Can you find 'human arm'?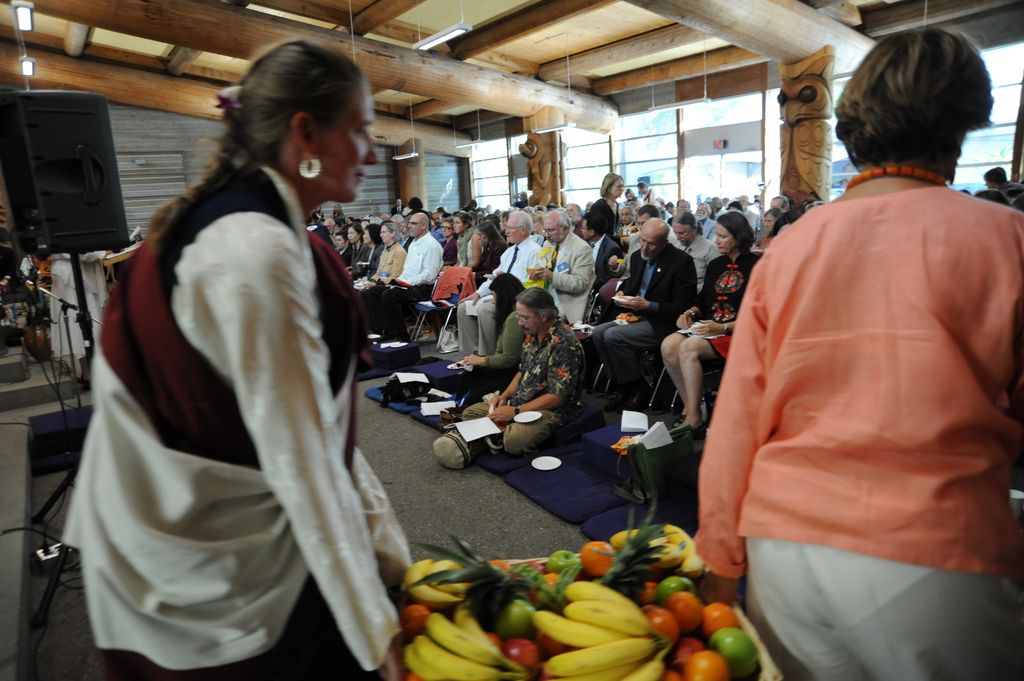
Yes, bounding box: box(532, 245, 596, 301).
